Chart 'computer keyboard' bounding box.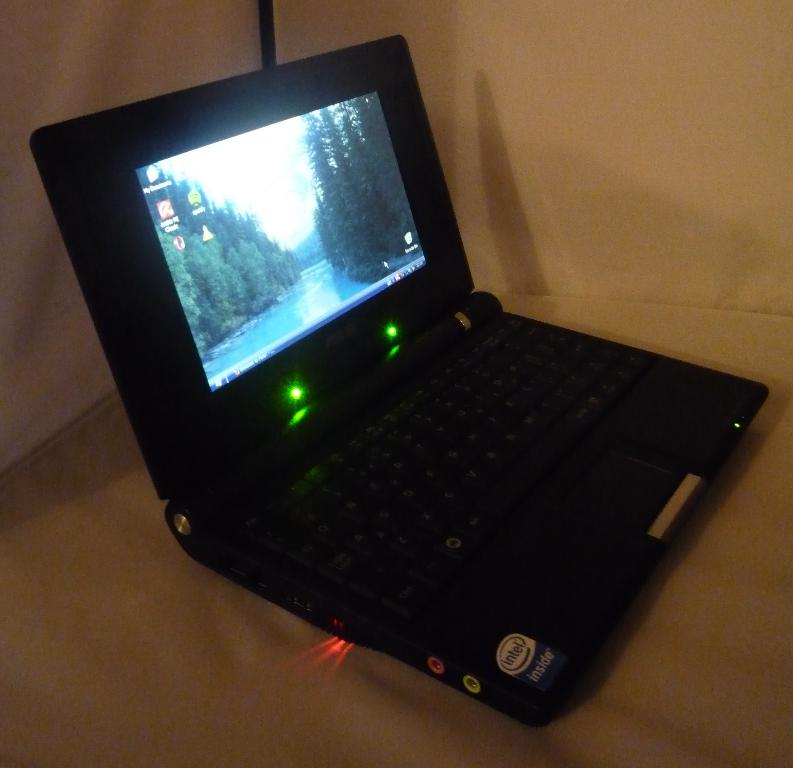
Charted: left=269, top=314, right=653, bottom=599.
